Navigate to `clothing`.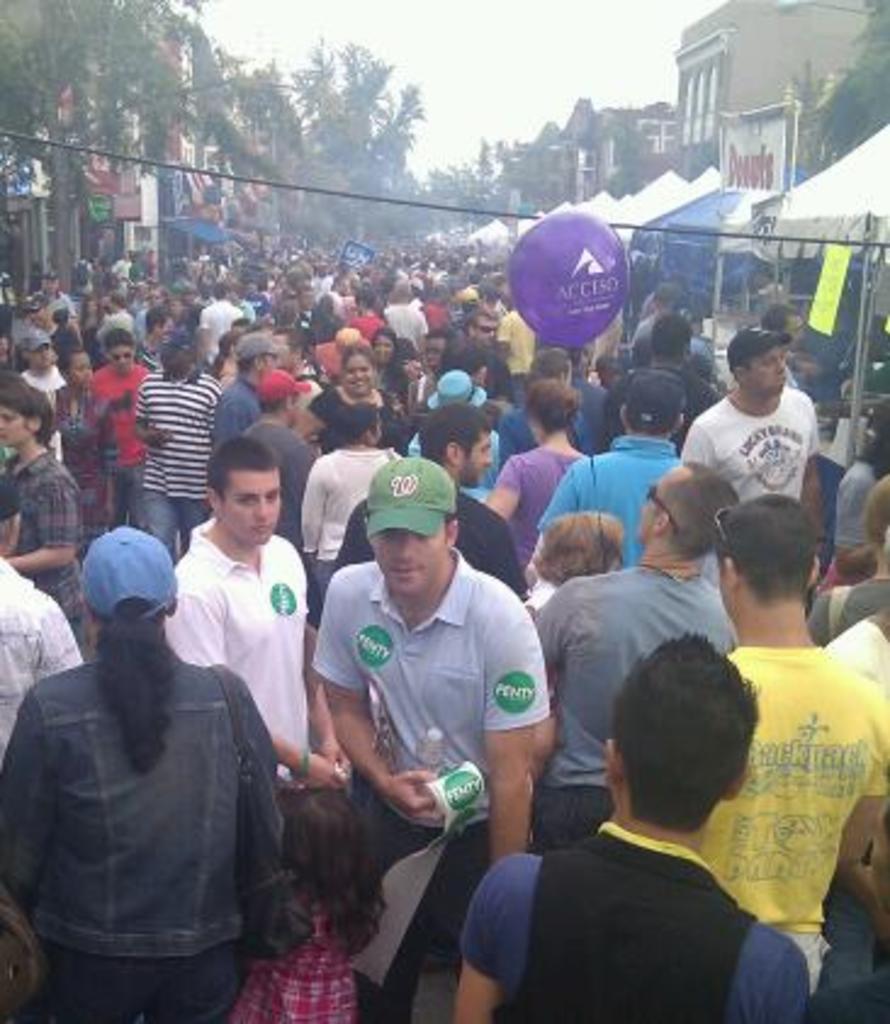
Navigation target: [693,642,888,1005].
